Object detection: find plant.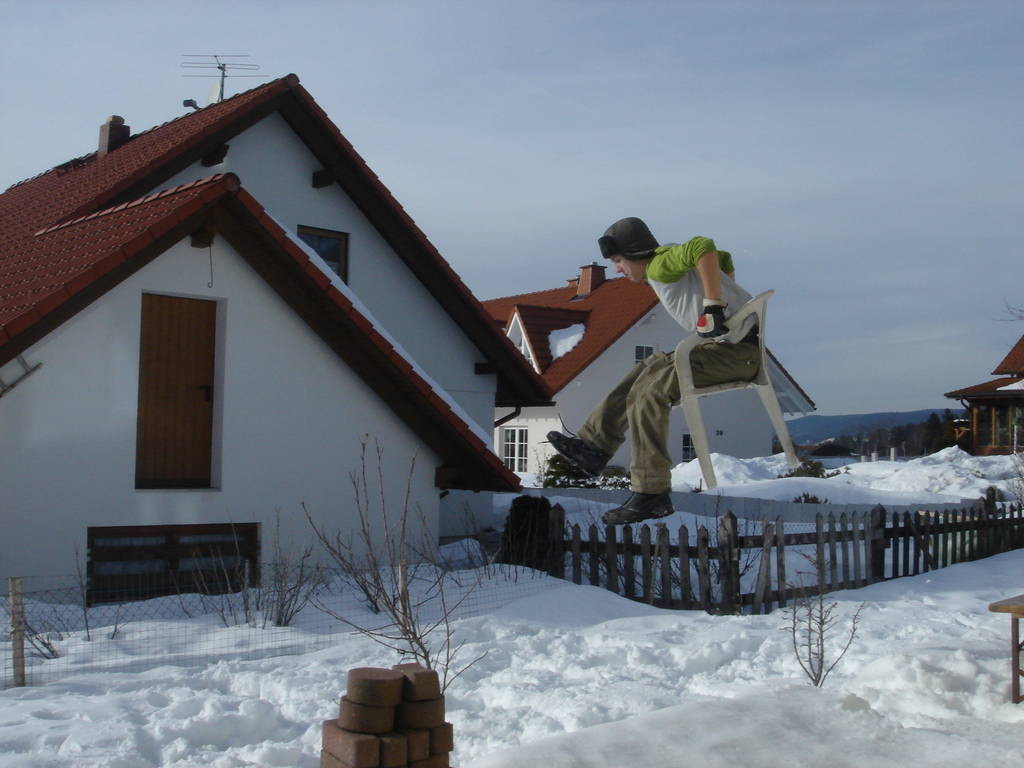
[x1=779, y1=456, x2=848, y2=477].
